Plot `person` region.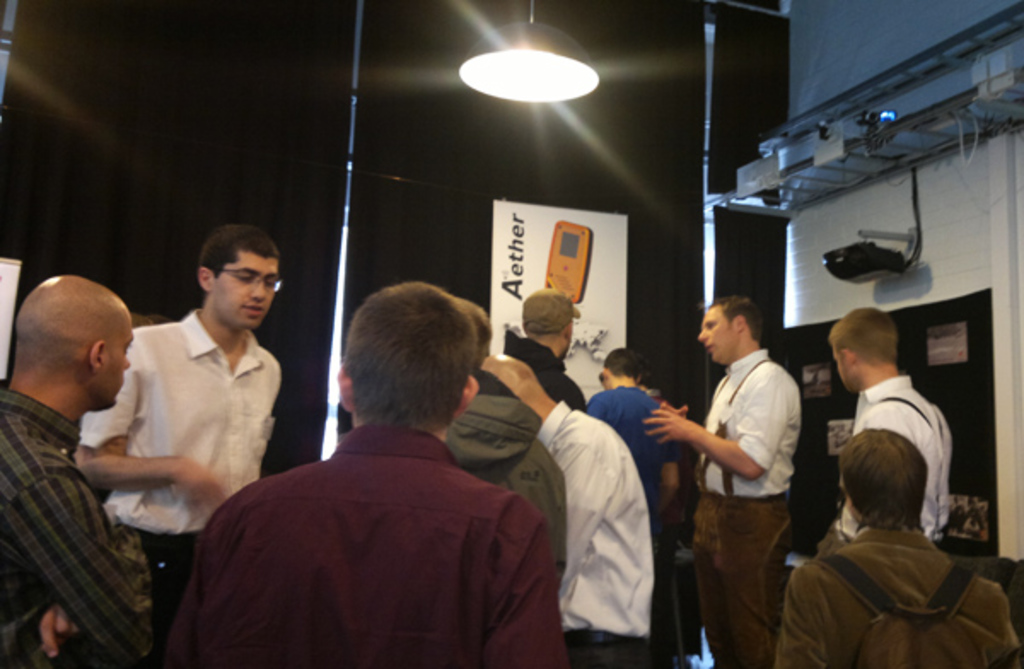
Plotted at 503/290/585/411.
